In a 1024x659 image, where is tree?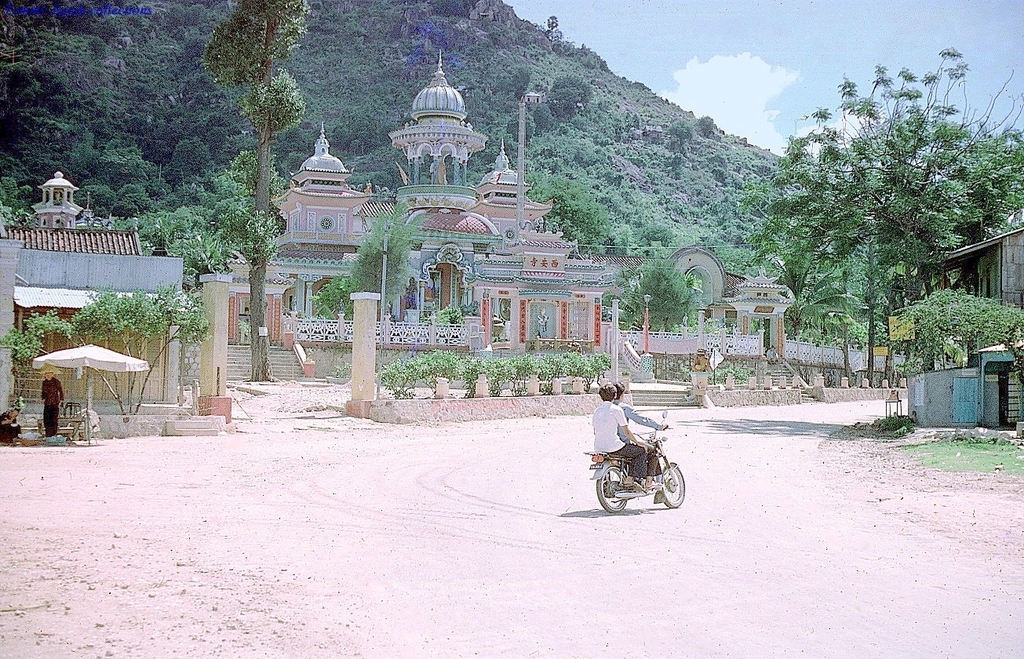
<region>2, 314, 43, 402</region>.
